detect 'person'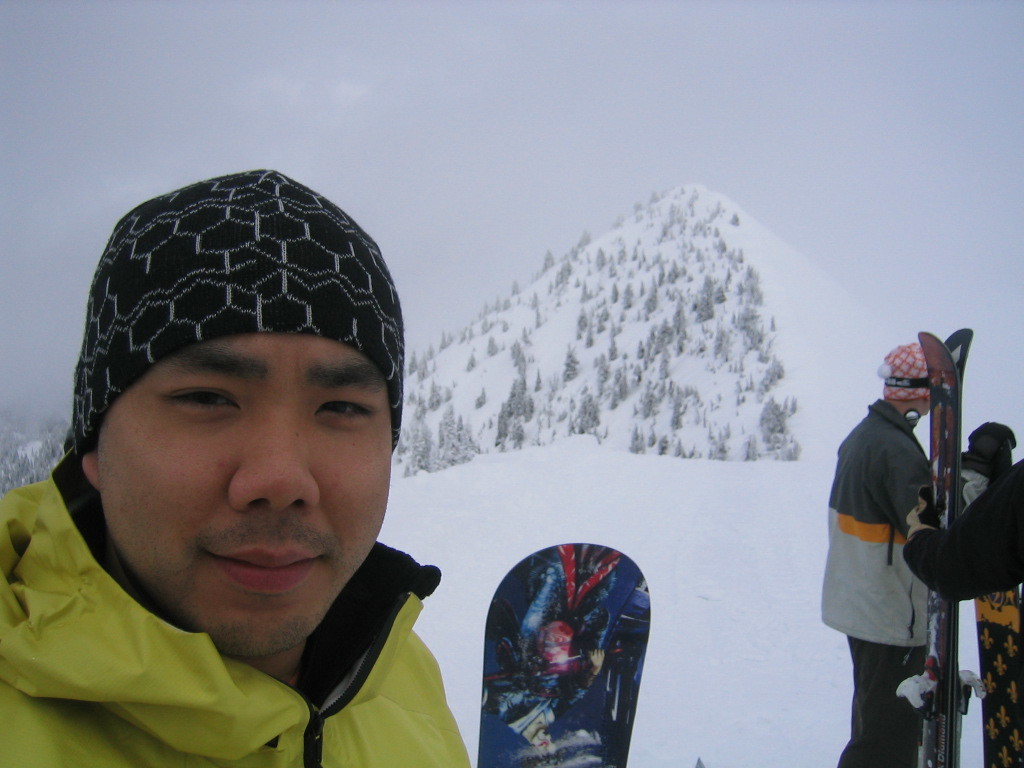
{"x1": 960, "y1": 414, "x2": 1010, "y2": 501}
